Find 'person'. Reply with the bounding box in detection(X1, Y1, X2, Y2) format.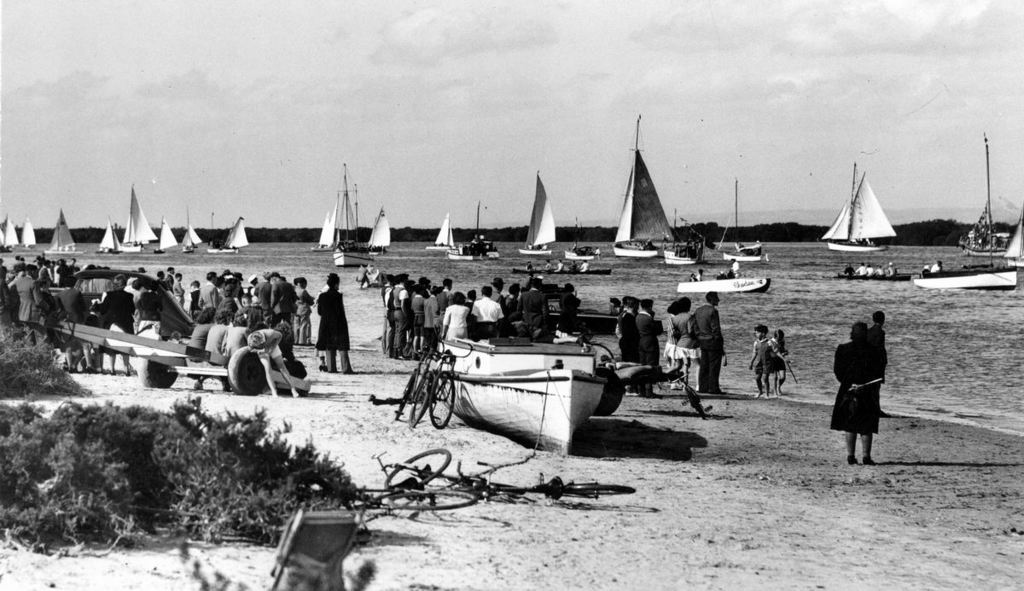
detection(767, 333, 794, 391).
